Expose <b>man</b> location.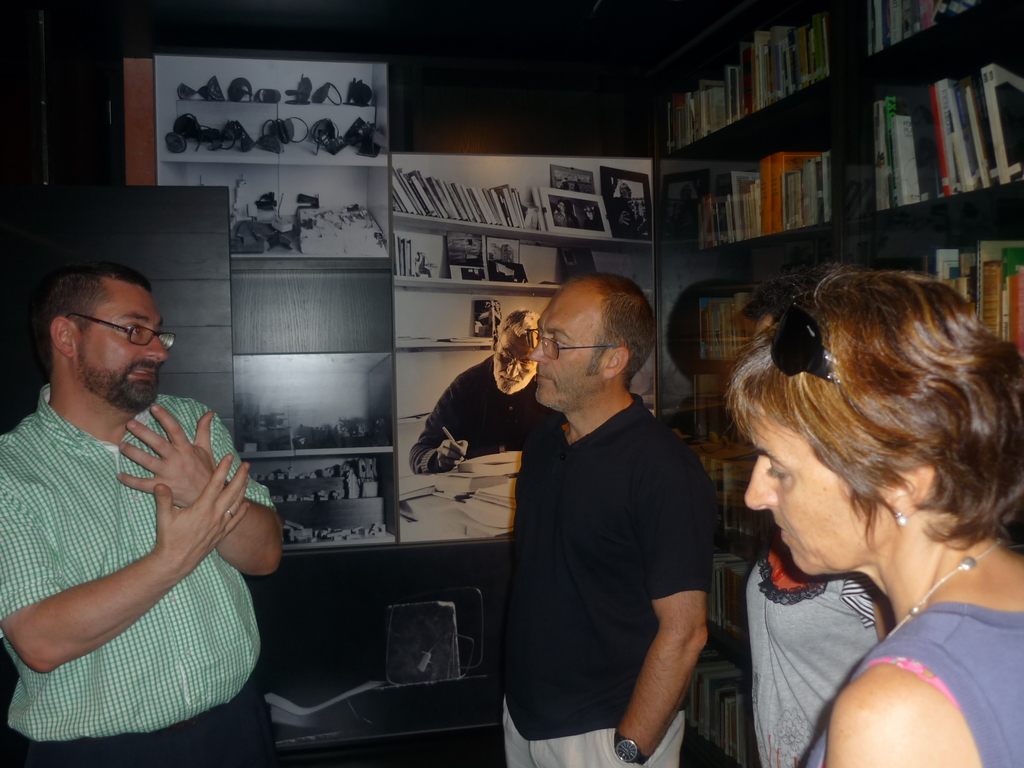
Exposed at [0, 265, 285, 767].
